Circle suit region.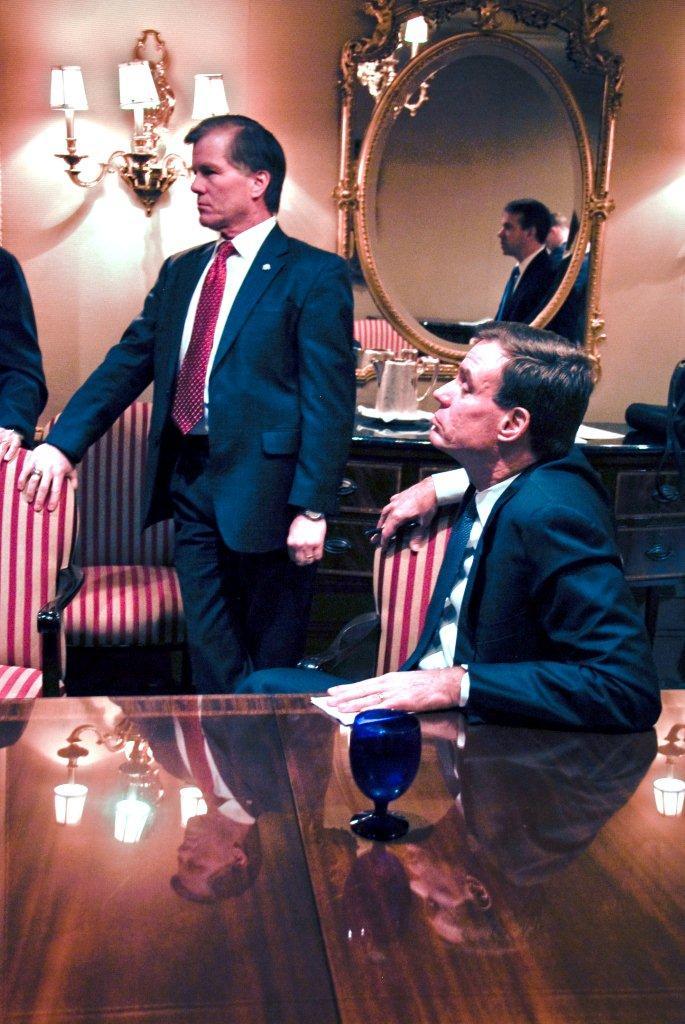
Region: <bbox>47, 234, 356, 686</bbox>.
